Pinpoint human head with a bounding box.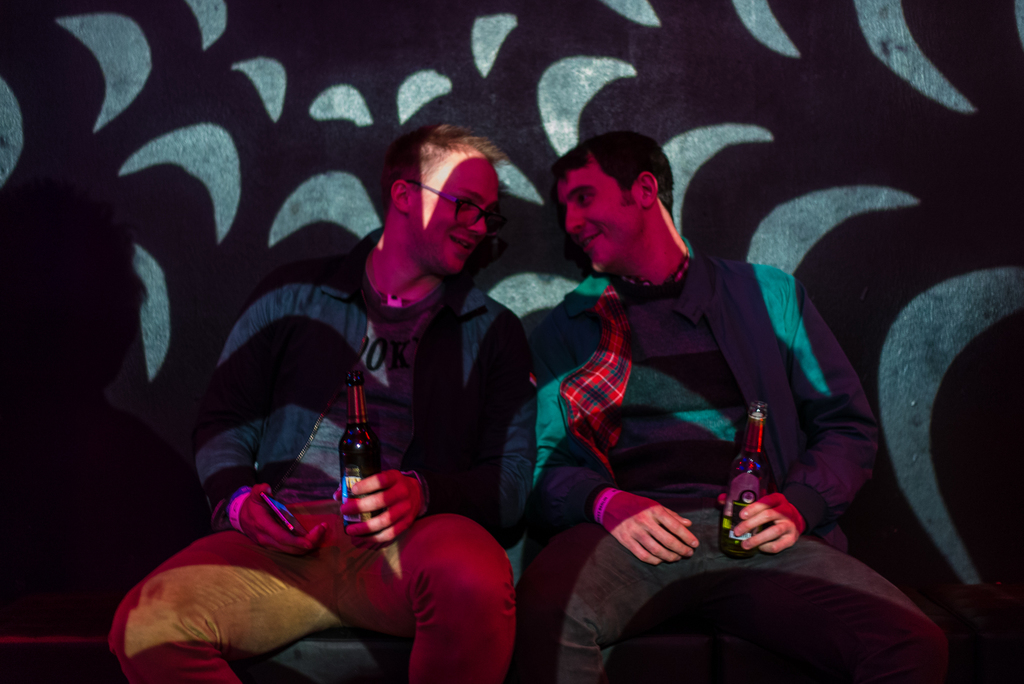
x1=548 y1=133 x2=687 y2=266.
